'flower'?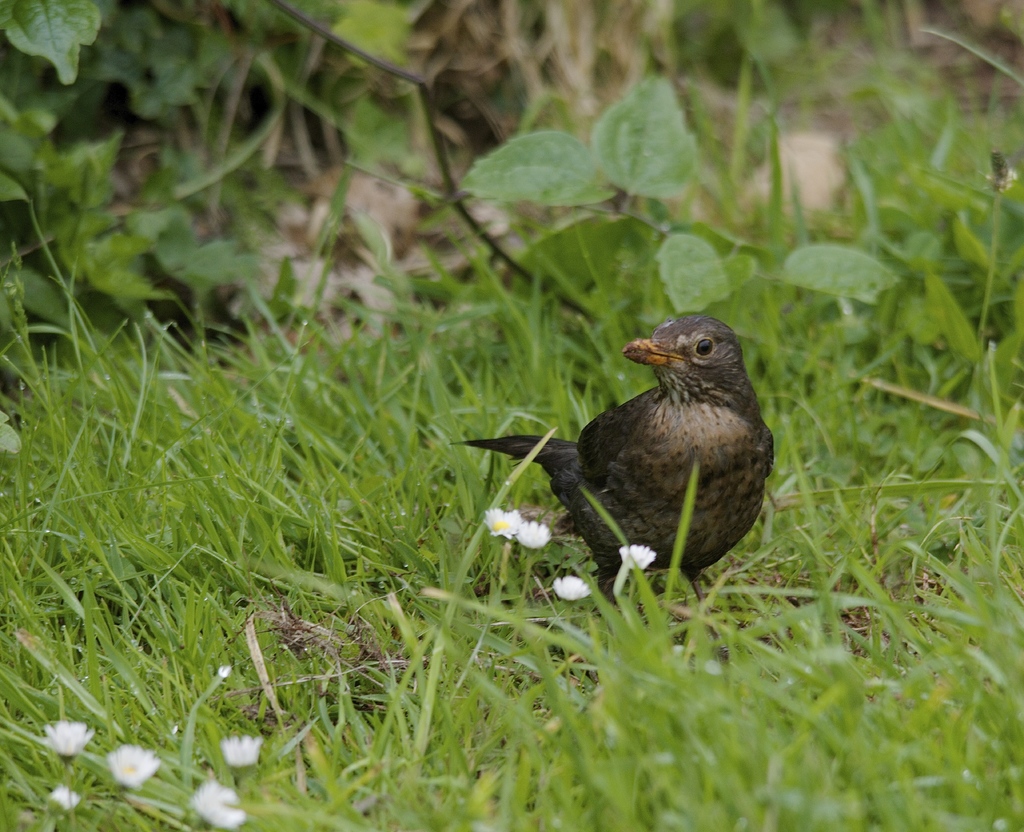
47 785 81 815
